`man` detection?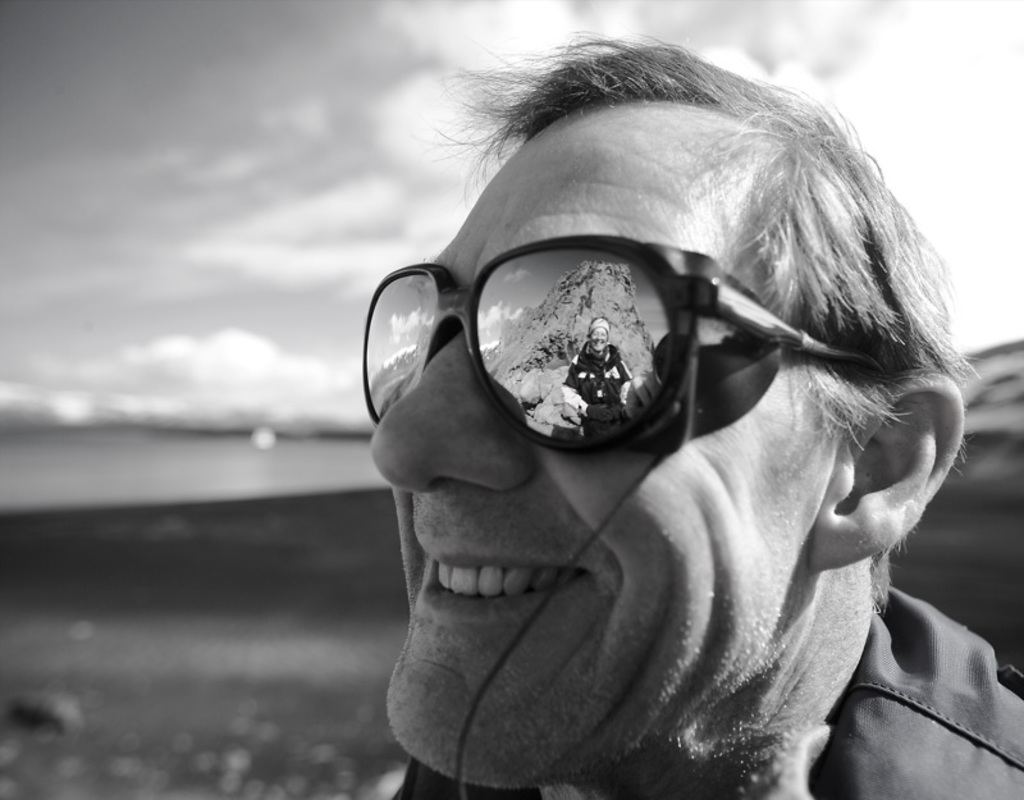
264 58 1023 799
